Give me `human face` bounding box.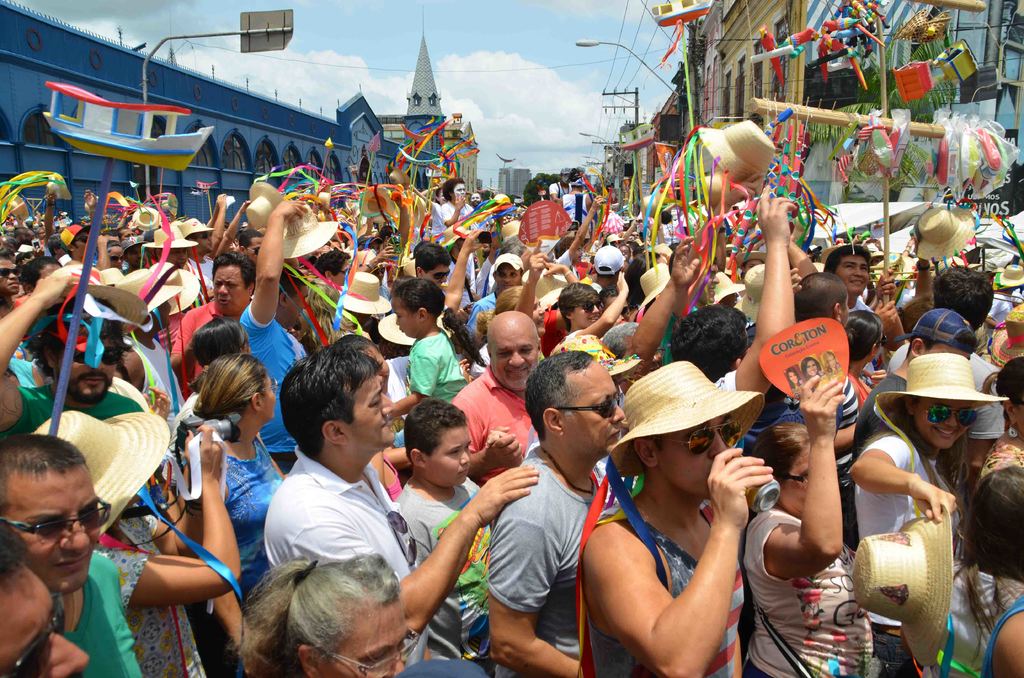
rect(8, 467, 100, 591).
